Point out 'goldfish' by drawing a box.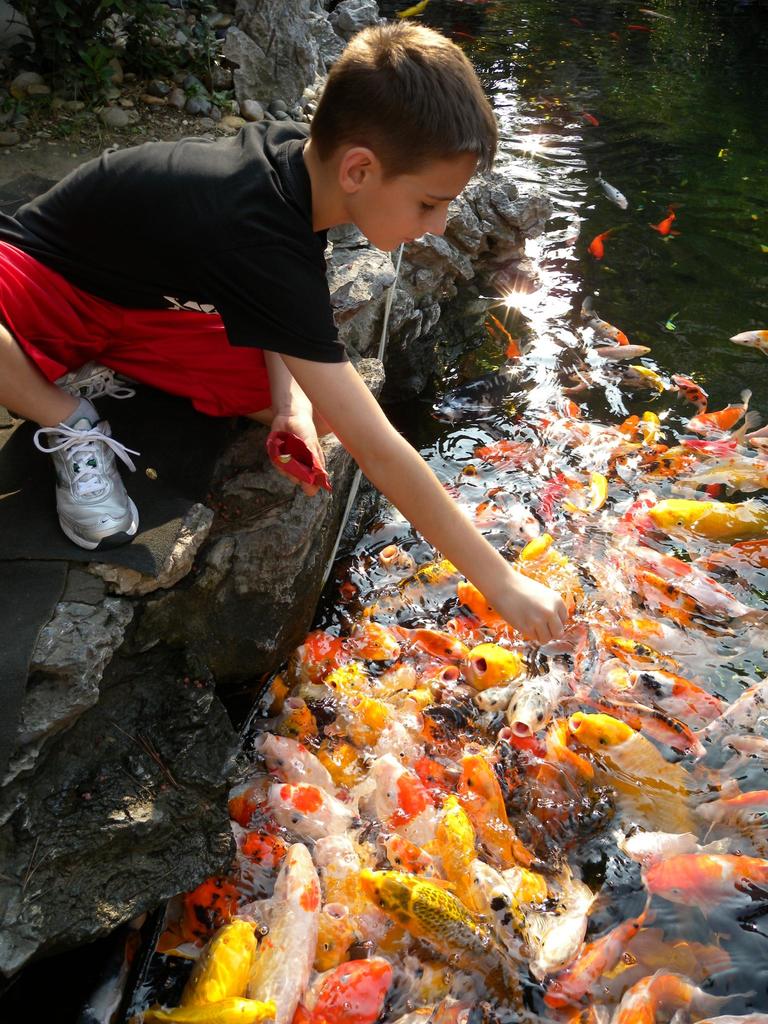
(585, 223, 615, 259).
